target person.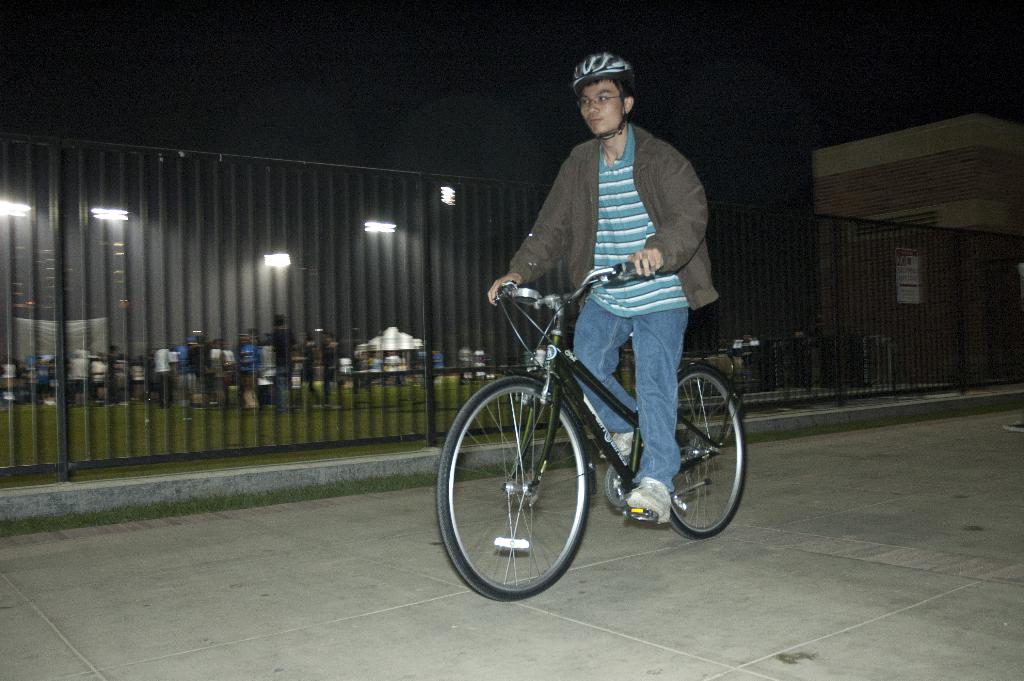
Target region: 518, 74, 745, 433.
